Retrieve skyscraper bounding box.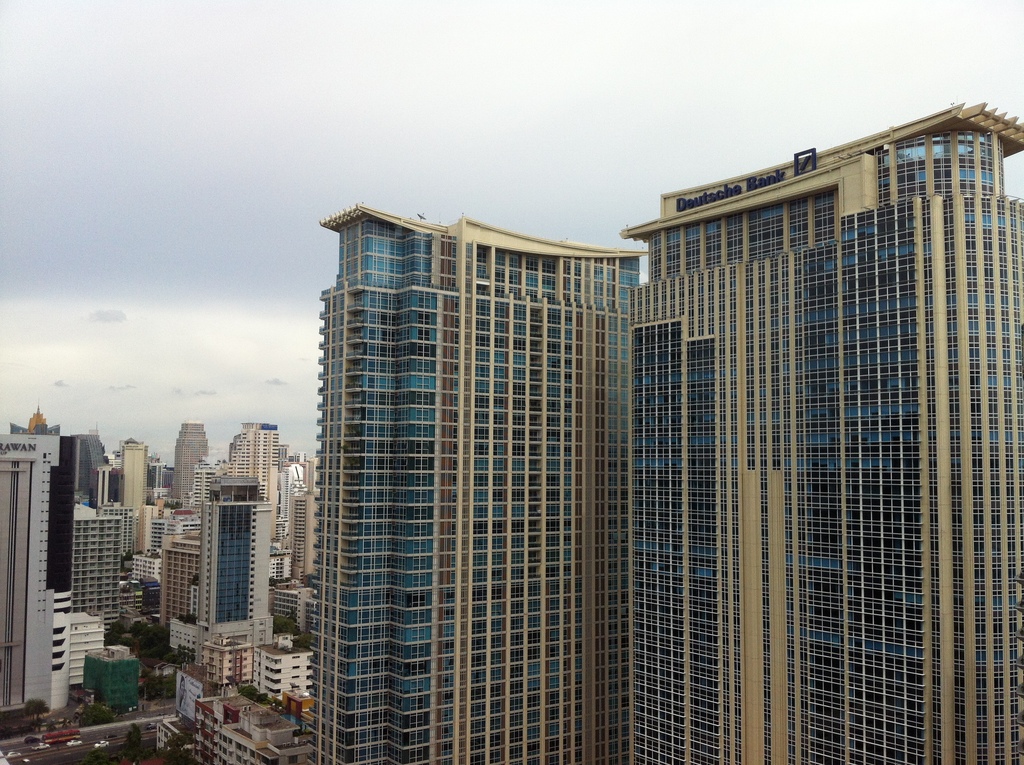
Bounding box: Rect(0, 431, 64, 707).
